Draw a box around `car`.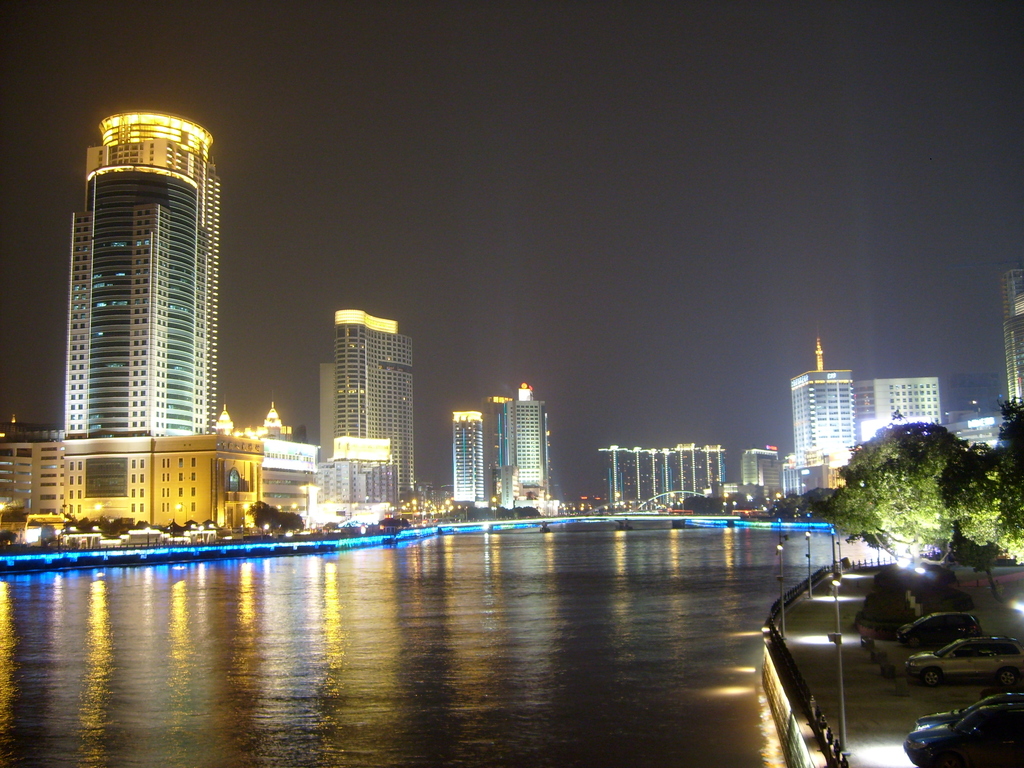
bbox=(906, 636, 1023, 684).
